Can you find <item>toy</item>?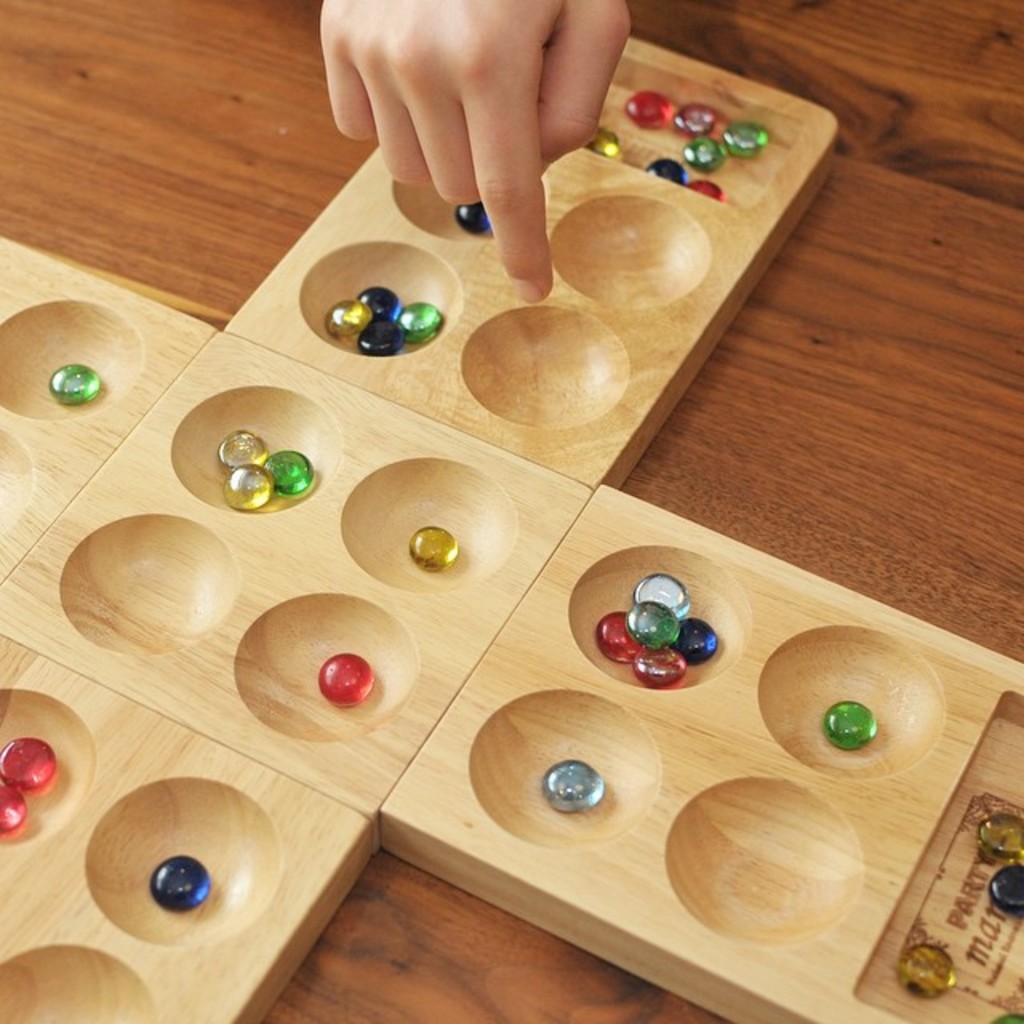
Yes, bounding box: <box>357,290,398,322</box>.
